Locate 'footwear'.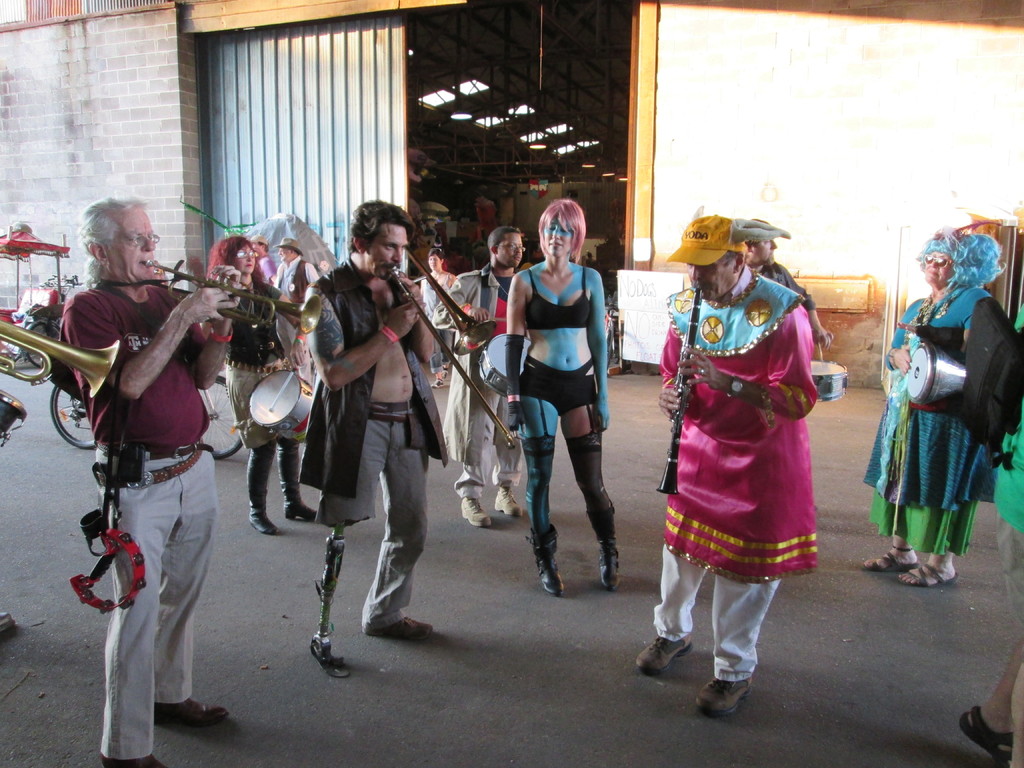
Bounding box: (left=460, top=494, right=491, bottom=529).
